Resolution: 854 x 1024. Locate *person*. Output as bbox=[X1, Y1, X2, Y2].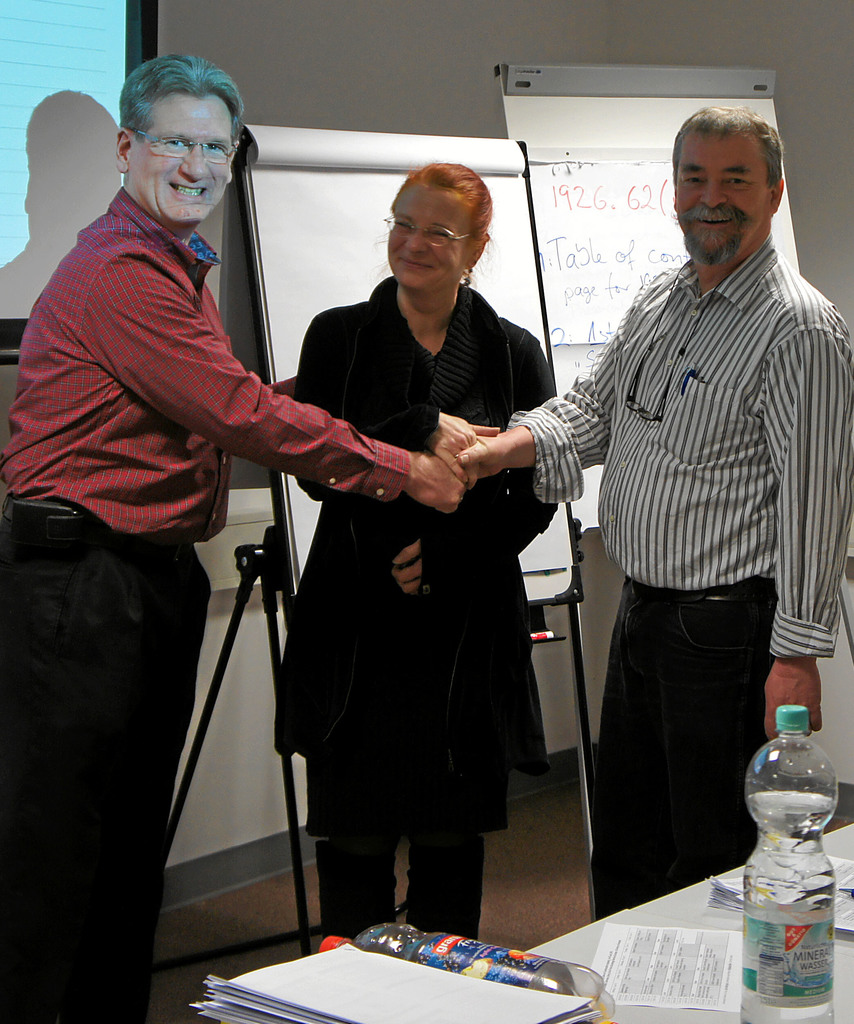
bbox=[458, 111, 853, 929].
